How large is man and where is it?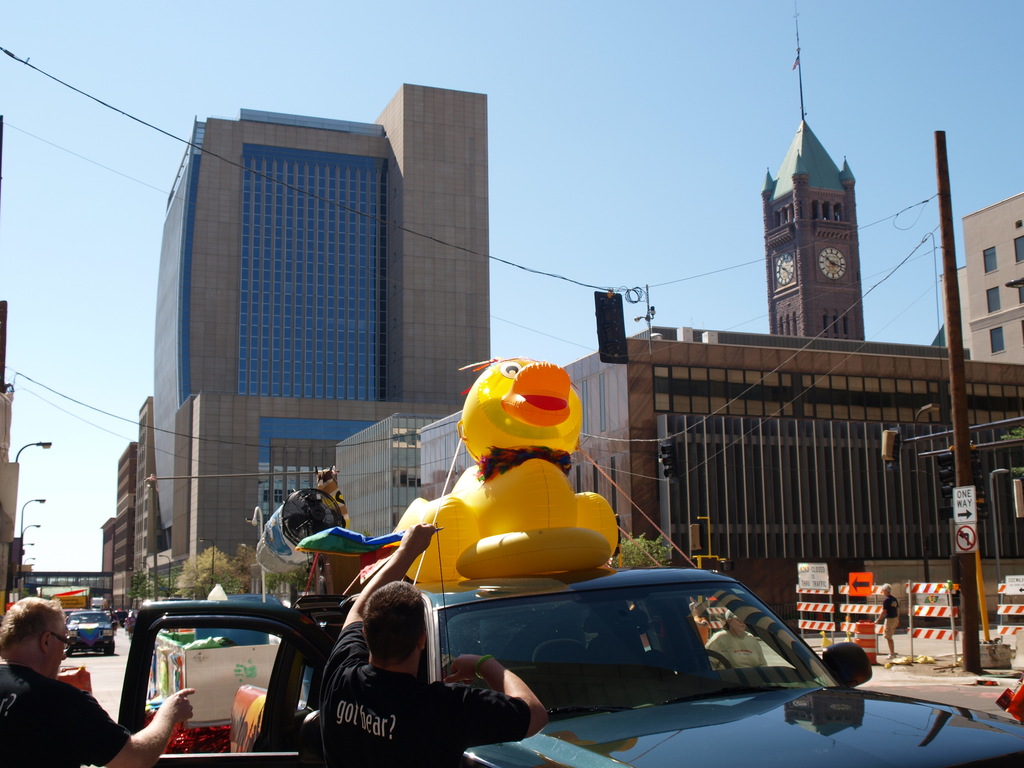
Bounding box: left=873, top=582, right=900, bottom=659.
